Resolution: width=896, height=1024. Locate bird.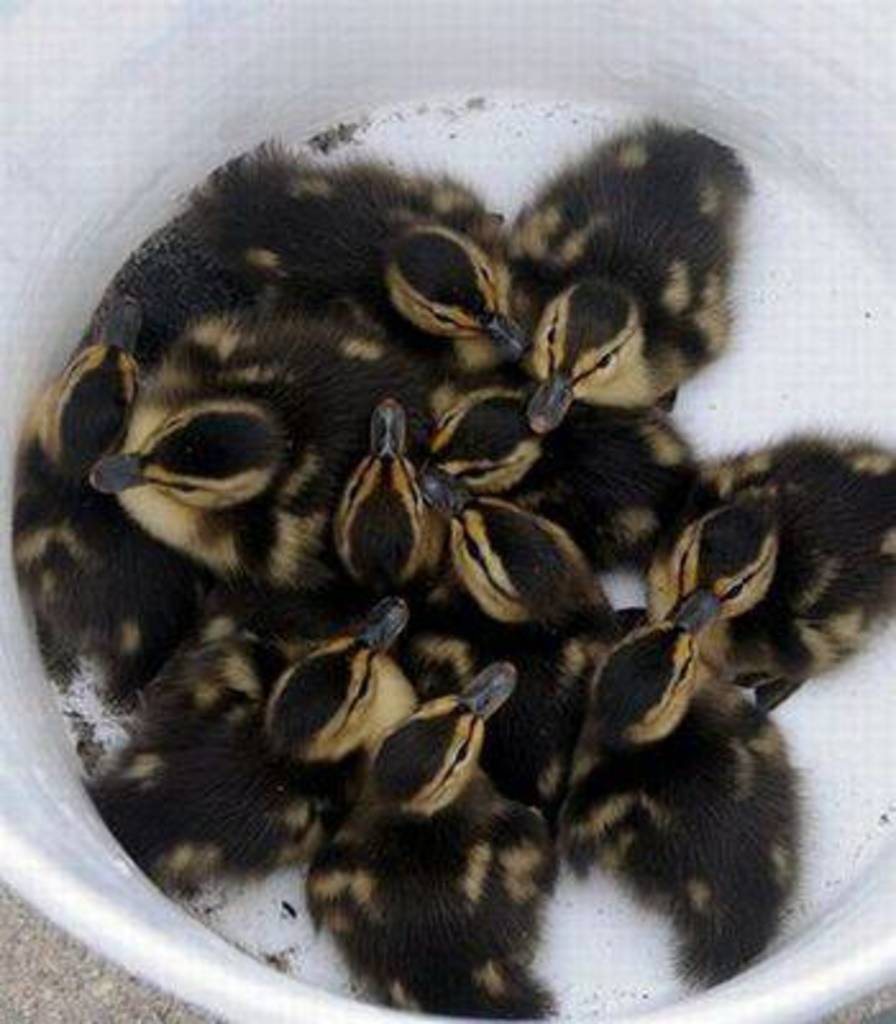
BBox(497, 108, 732, 415).
